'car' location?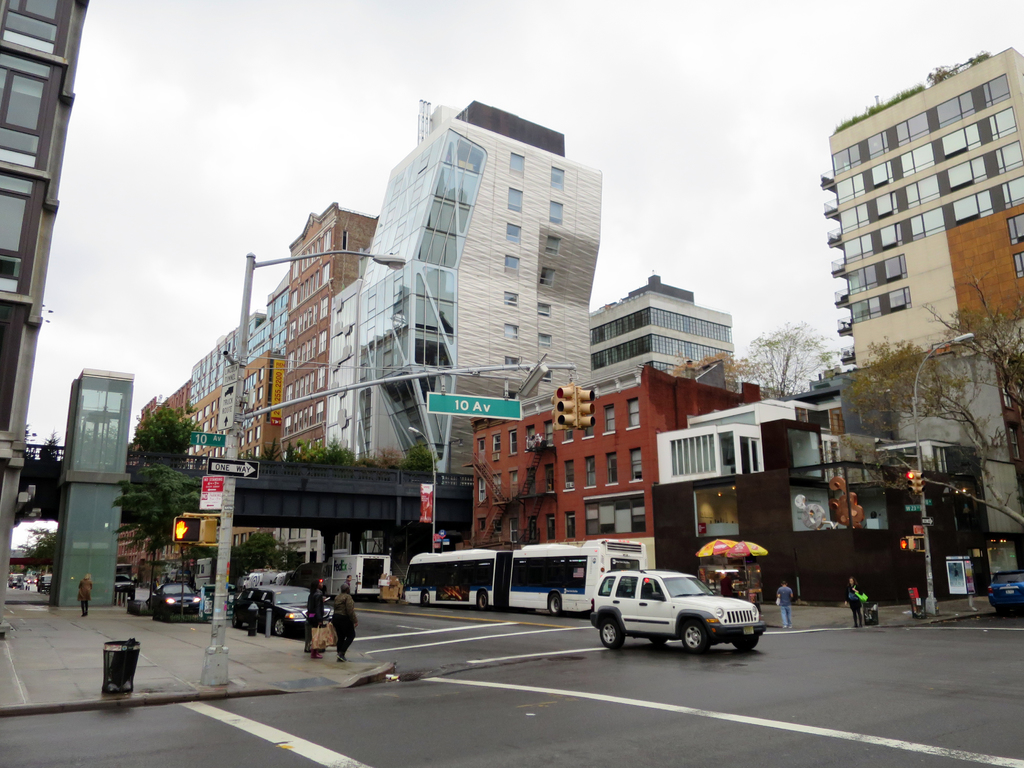
select_region(153, 582, 200, 621)
